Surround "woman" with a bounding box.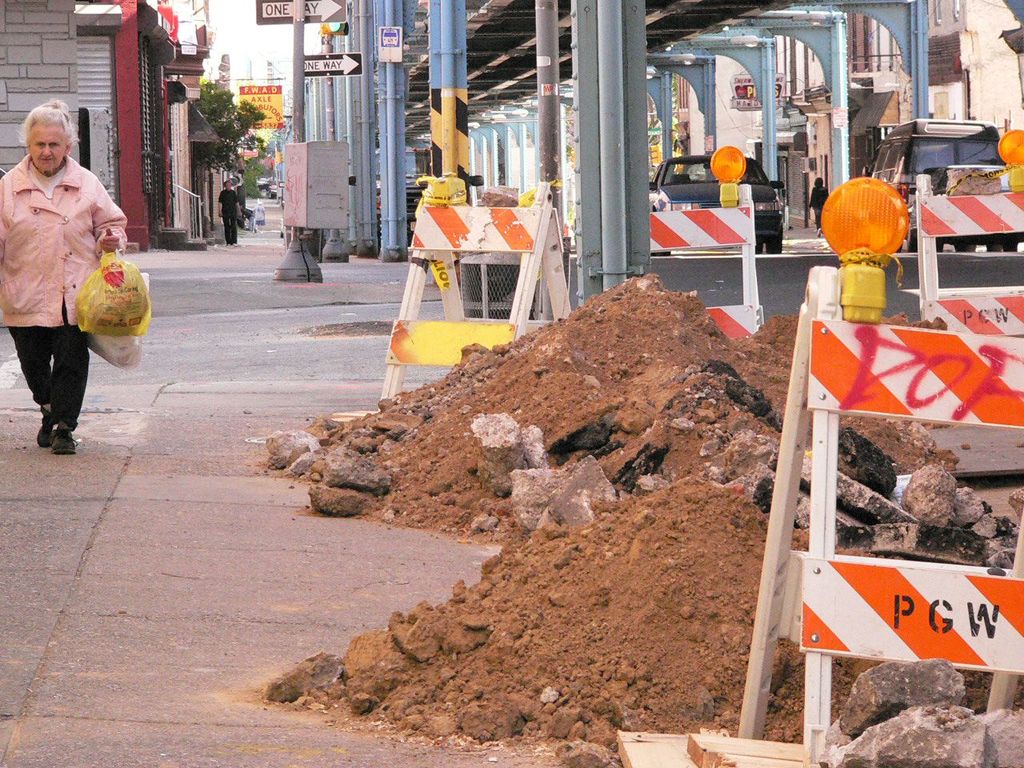
bbox(2, 97, 123, 430).
